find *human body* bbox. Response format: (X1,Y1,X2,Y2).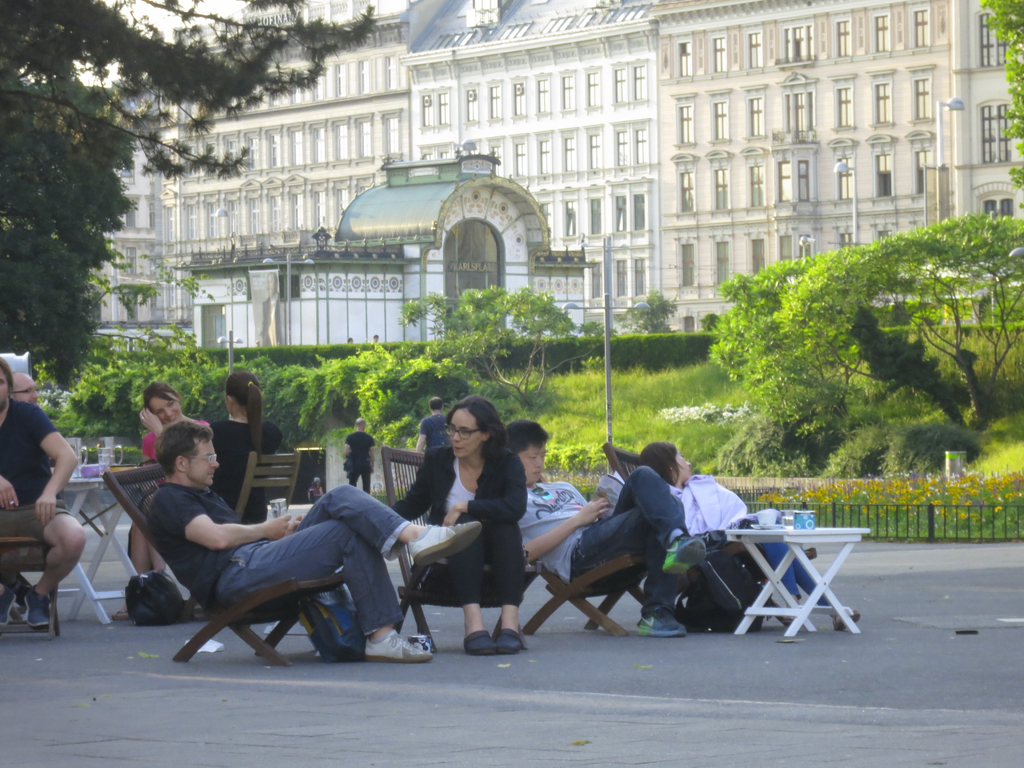
(0,355,86,625).
